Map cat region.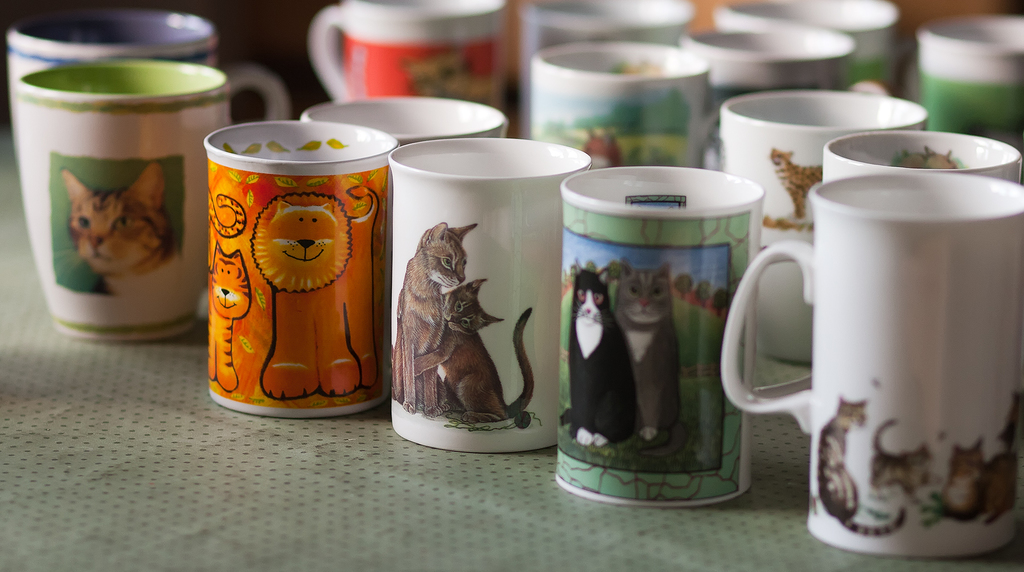
Mapped to detection(941, 438, 988, 524).
